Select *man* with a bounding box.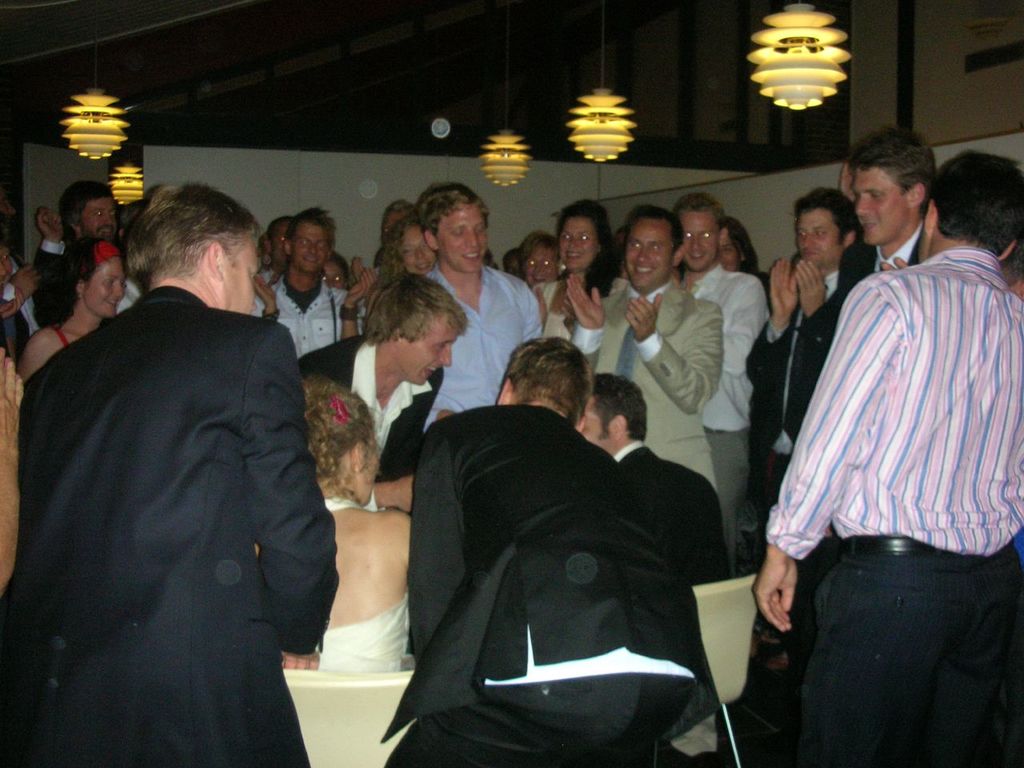
298,270,470,518.
